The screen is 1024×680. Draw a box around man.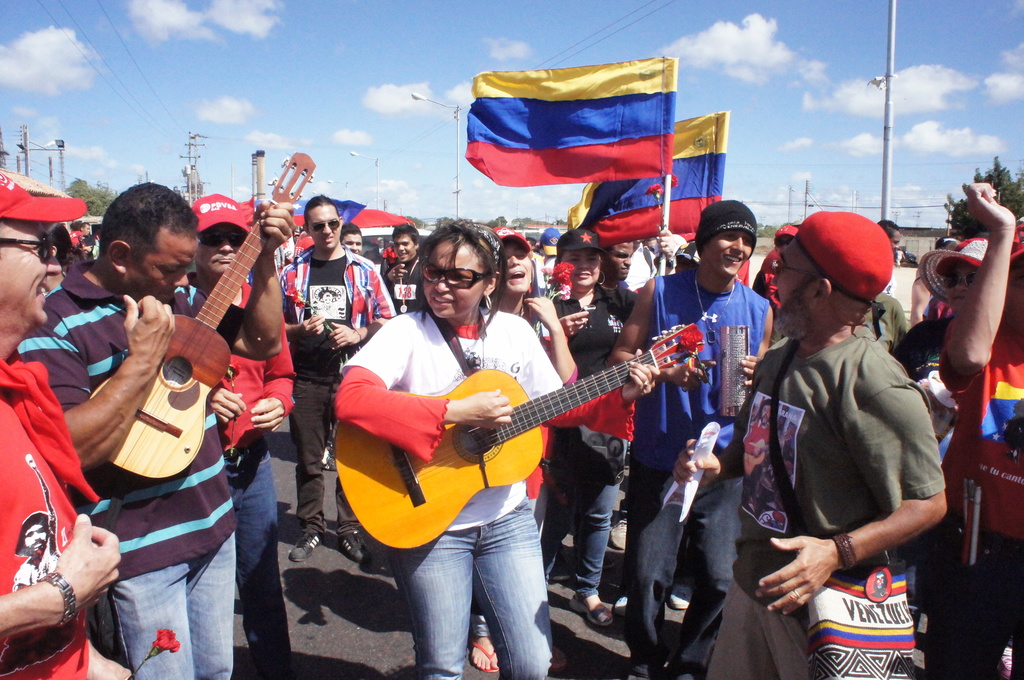
box=[661, 211, 940, 679].
